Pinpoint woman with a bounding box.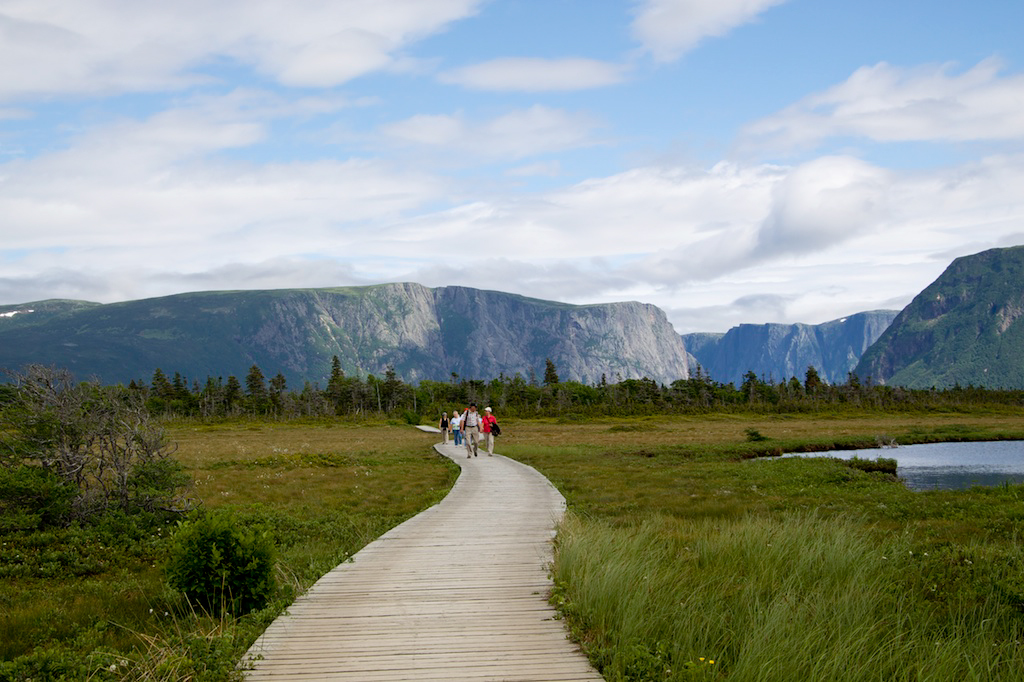
rect(448, 407, 461, 446).
